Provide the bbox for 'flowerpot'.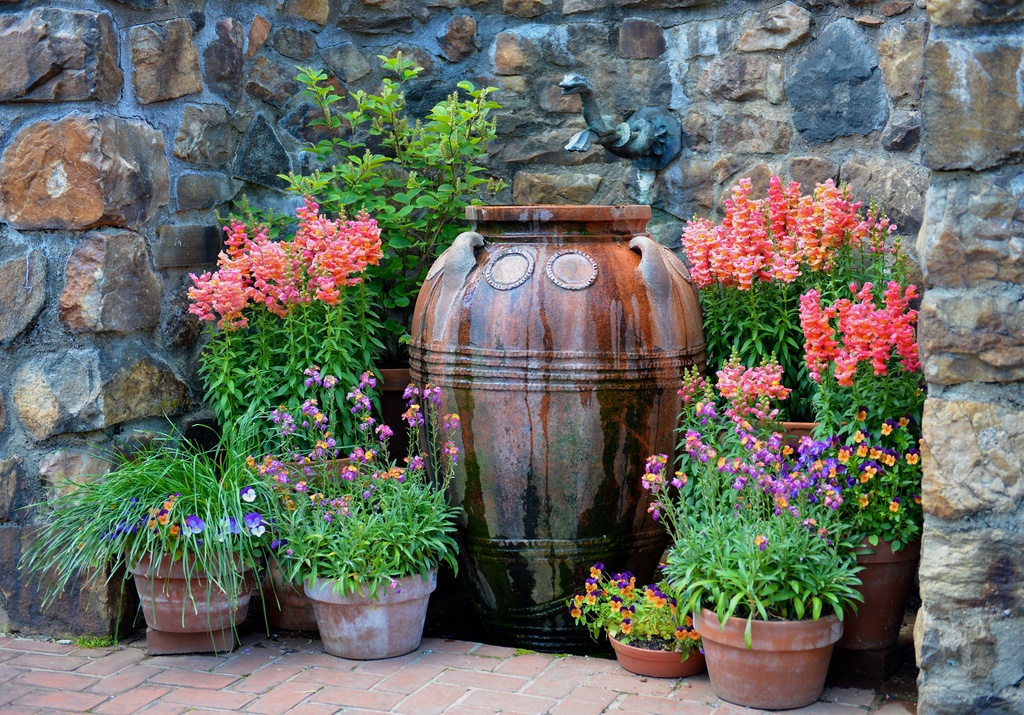
{"x1": 834, "y1": 528, "x2": 918, "y2": 645}.
